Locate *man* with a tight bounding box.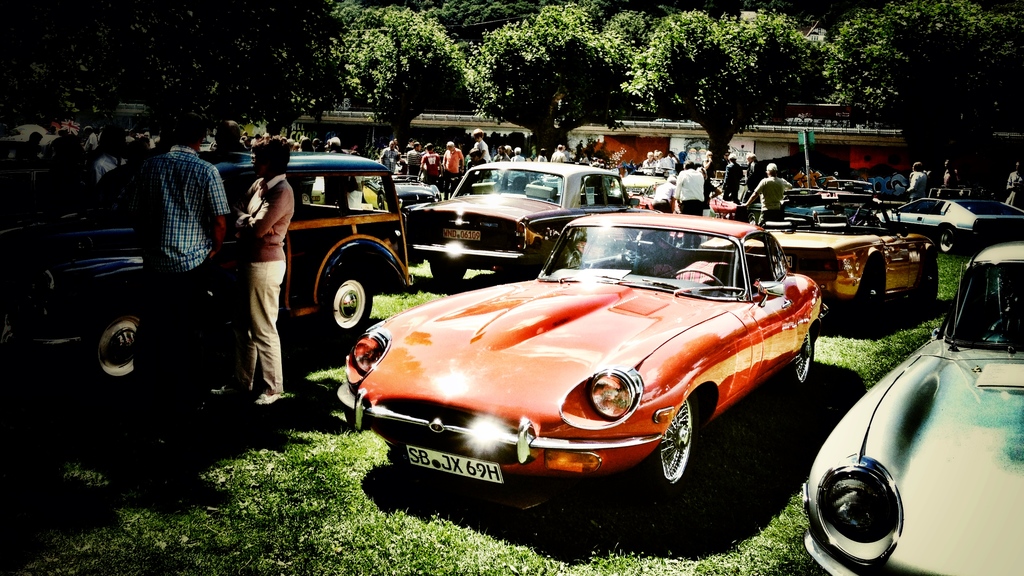
672, 159, 705, 249.
